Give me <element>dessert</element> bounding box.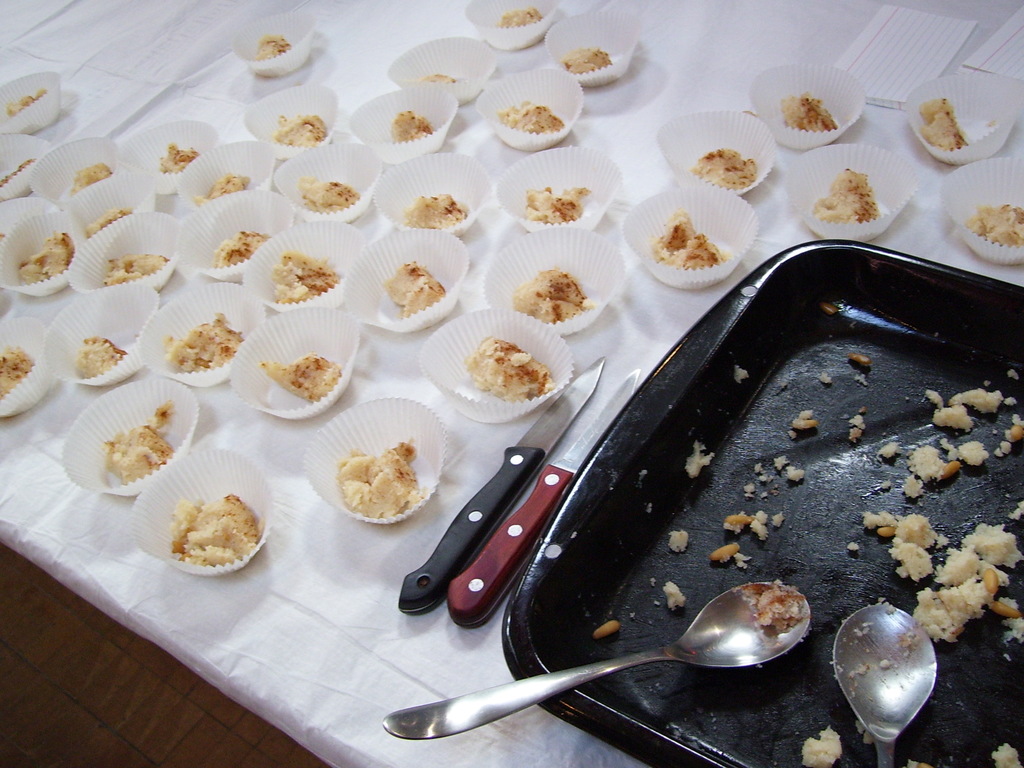
495,100,564,132.
